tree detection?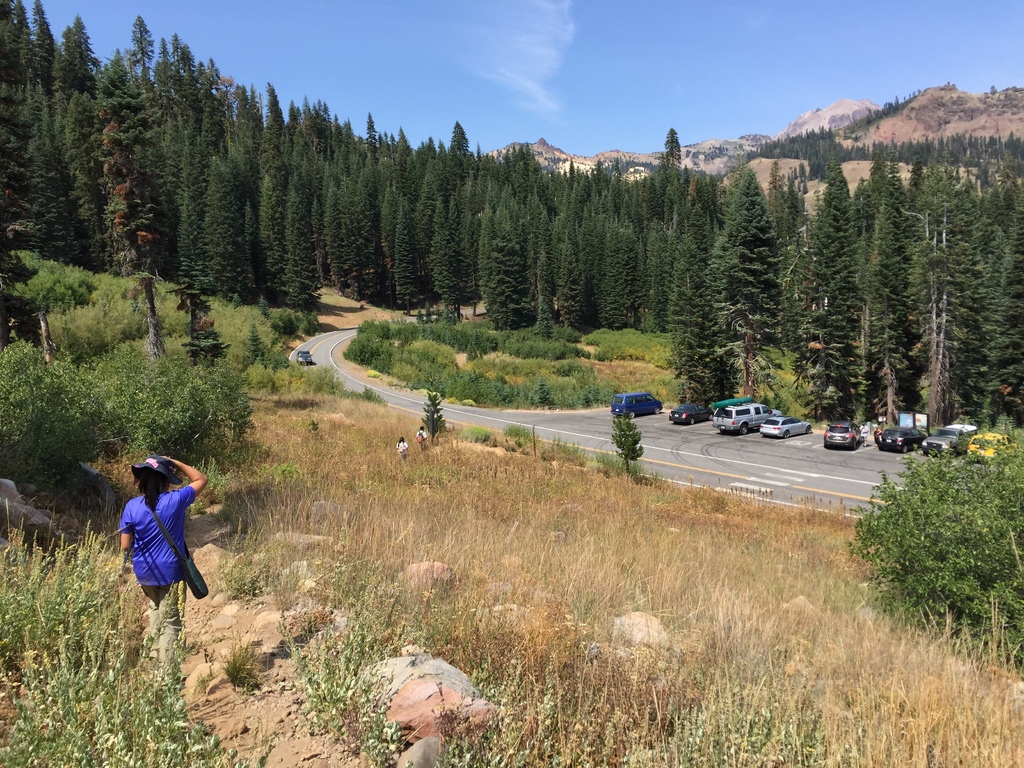
[298, 93, 311, 140]
